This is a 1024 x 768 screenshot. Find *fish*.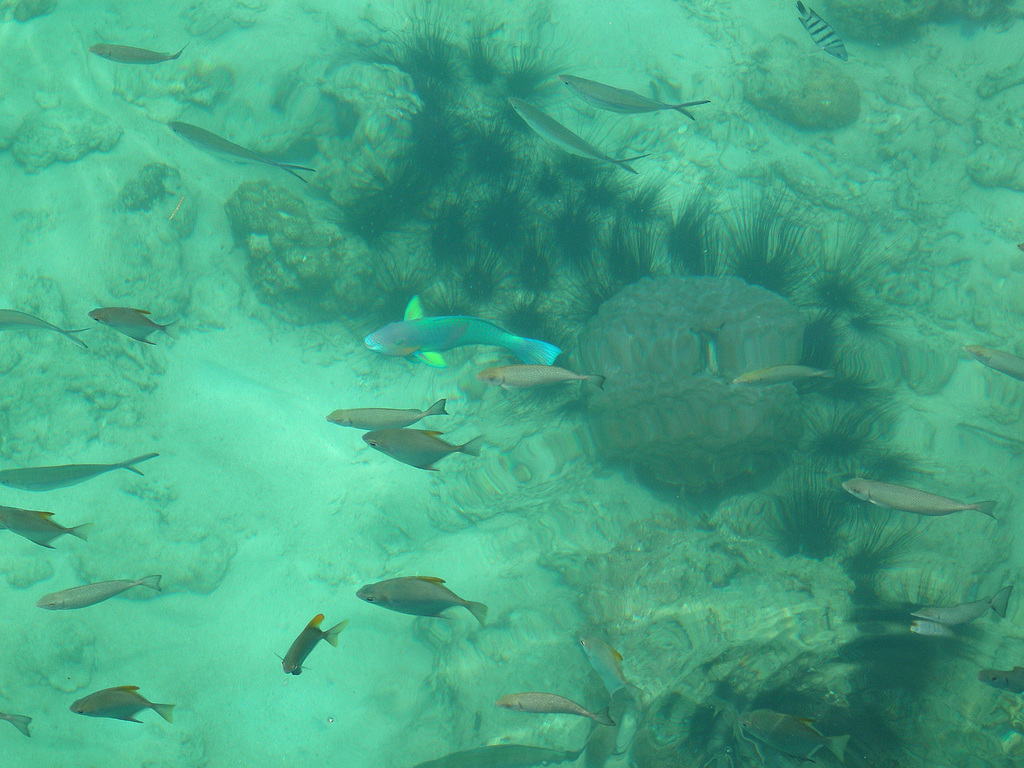
Bounding box: x1=365, y1=426, x2=486, y2=469.
